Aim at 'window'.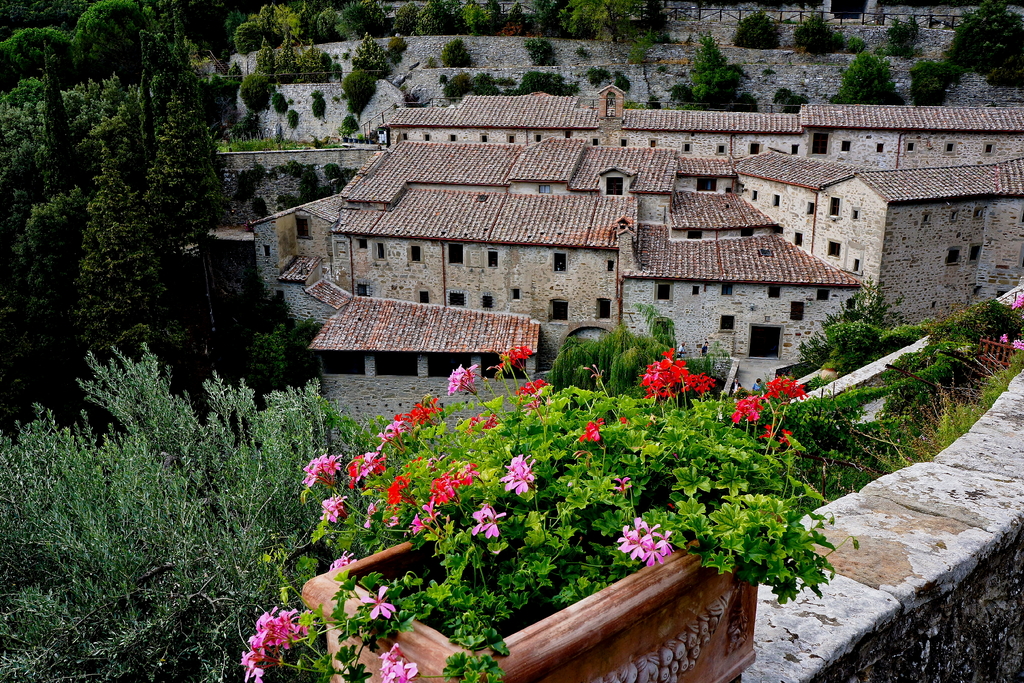
Aimed at region(445, 131, 460, 145).
